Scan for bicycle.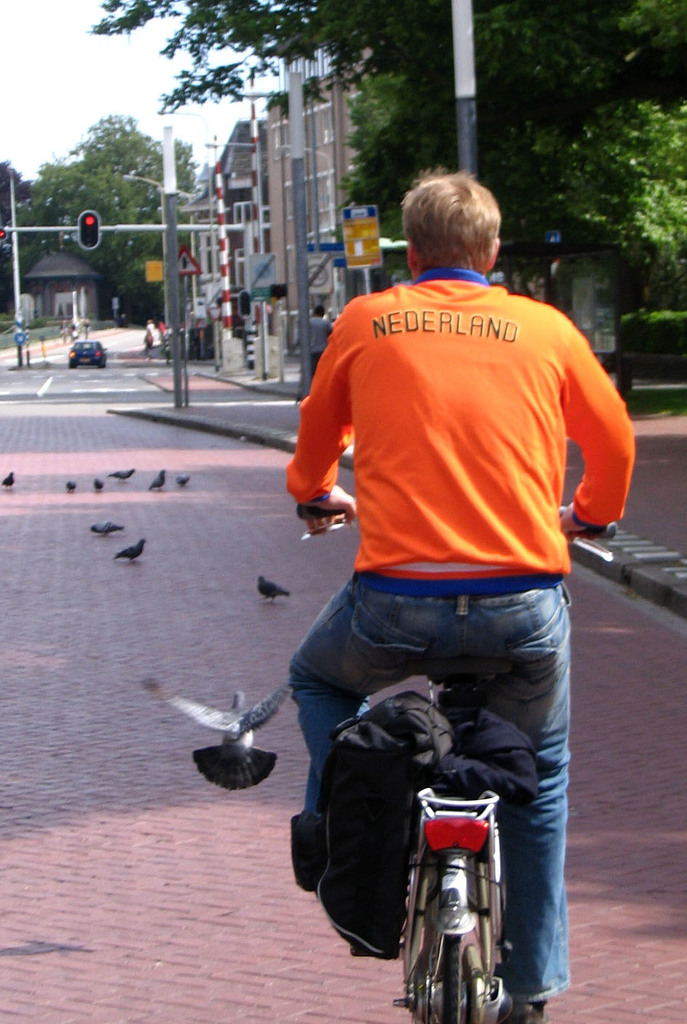
Scan result: x1=291, y1=642, x2=584, y2=1023.
